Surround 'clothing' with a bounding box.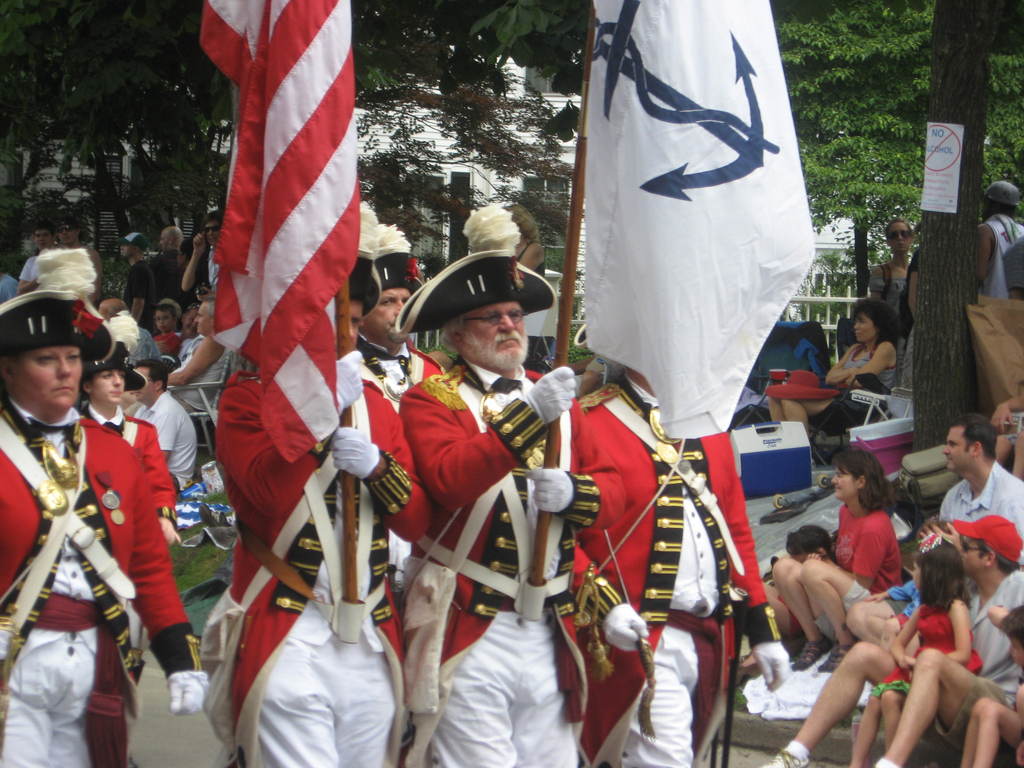
[137, 390, 196, 498].
